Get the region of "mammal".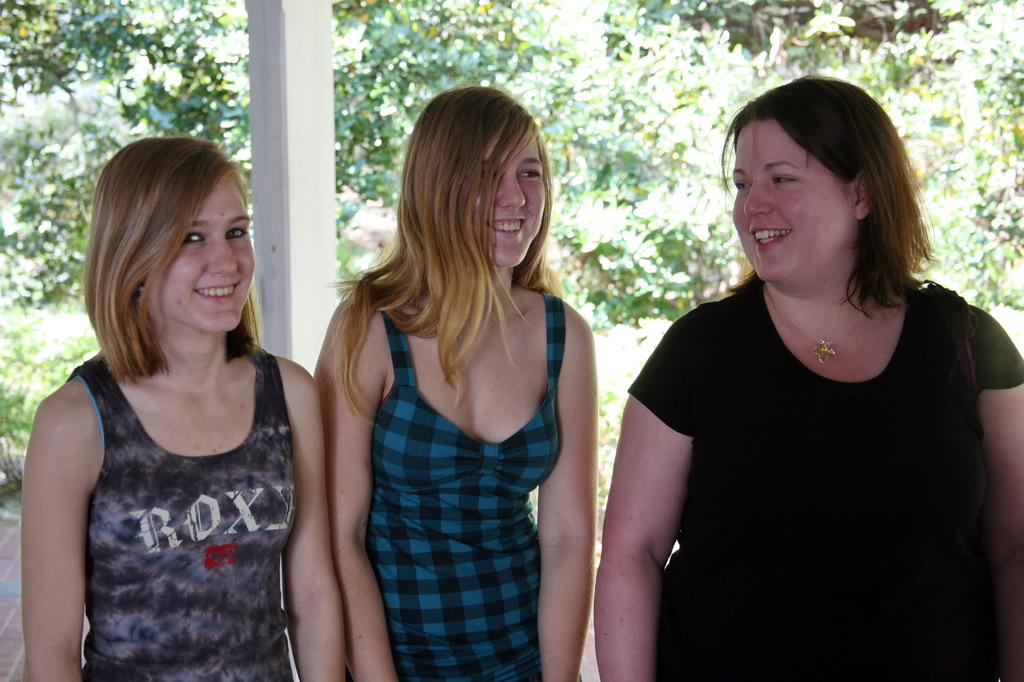
[17,128,346,681].
